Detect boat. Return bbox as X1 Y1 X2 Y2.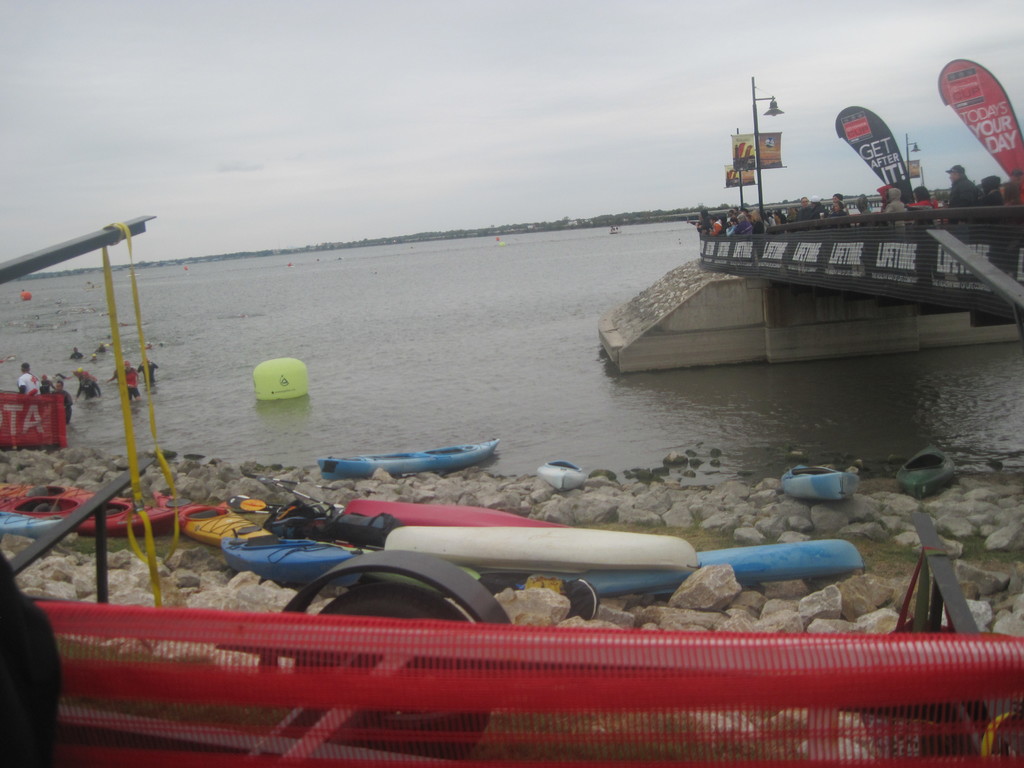
533 458 585 495.
